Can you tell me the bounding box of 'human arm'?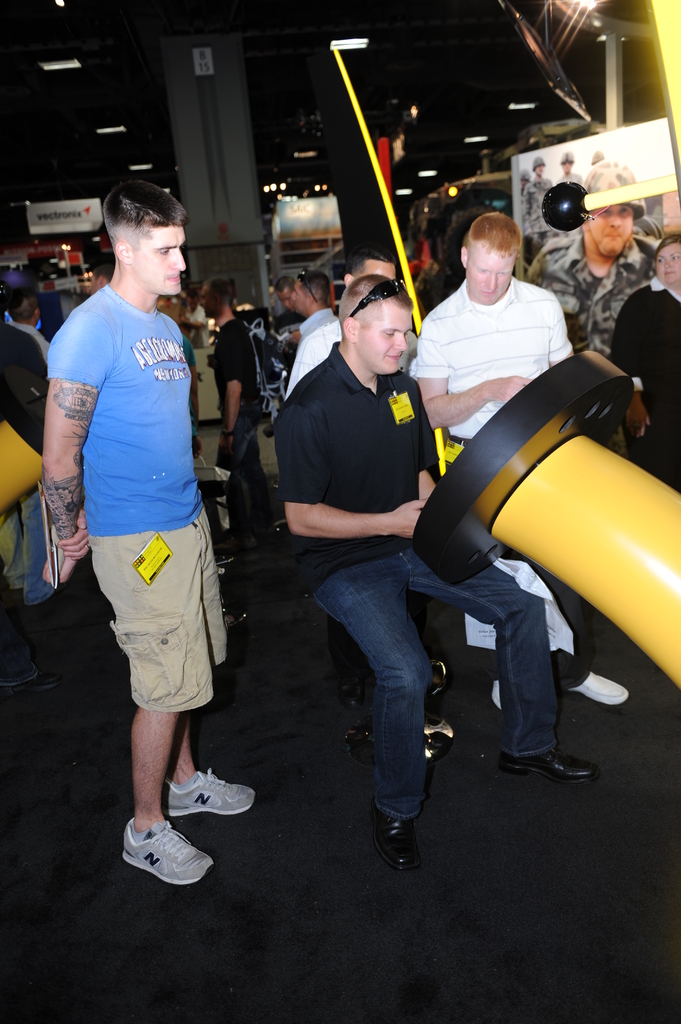
417:433:435:504.
